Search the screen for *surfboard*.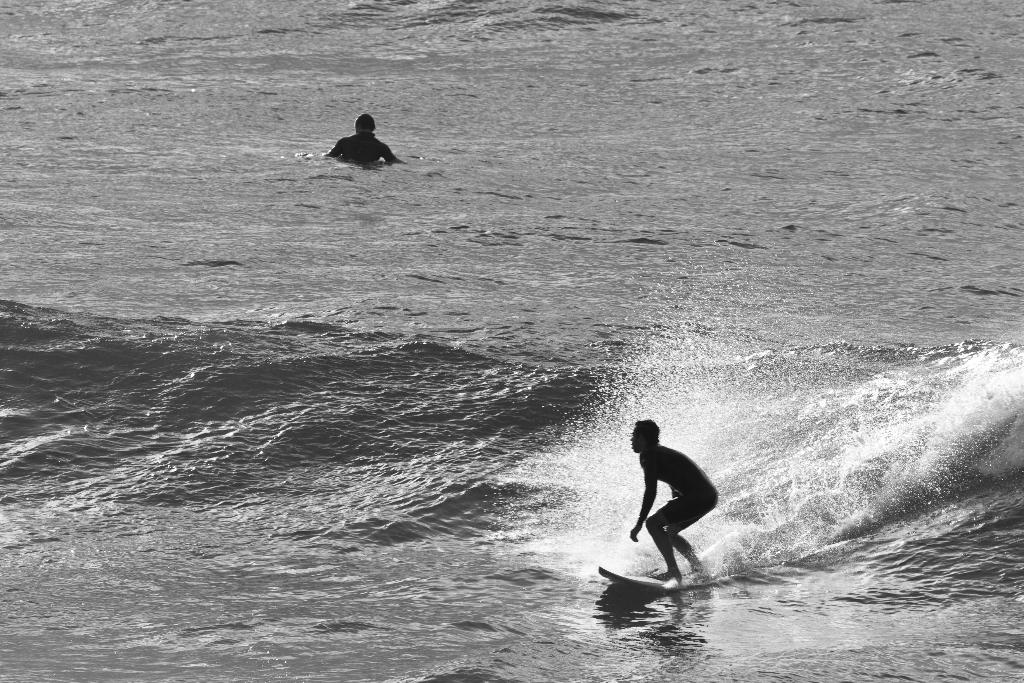
Found at bbox=[599, 566, 673, 591].
